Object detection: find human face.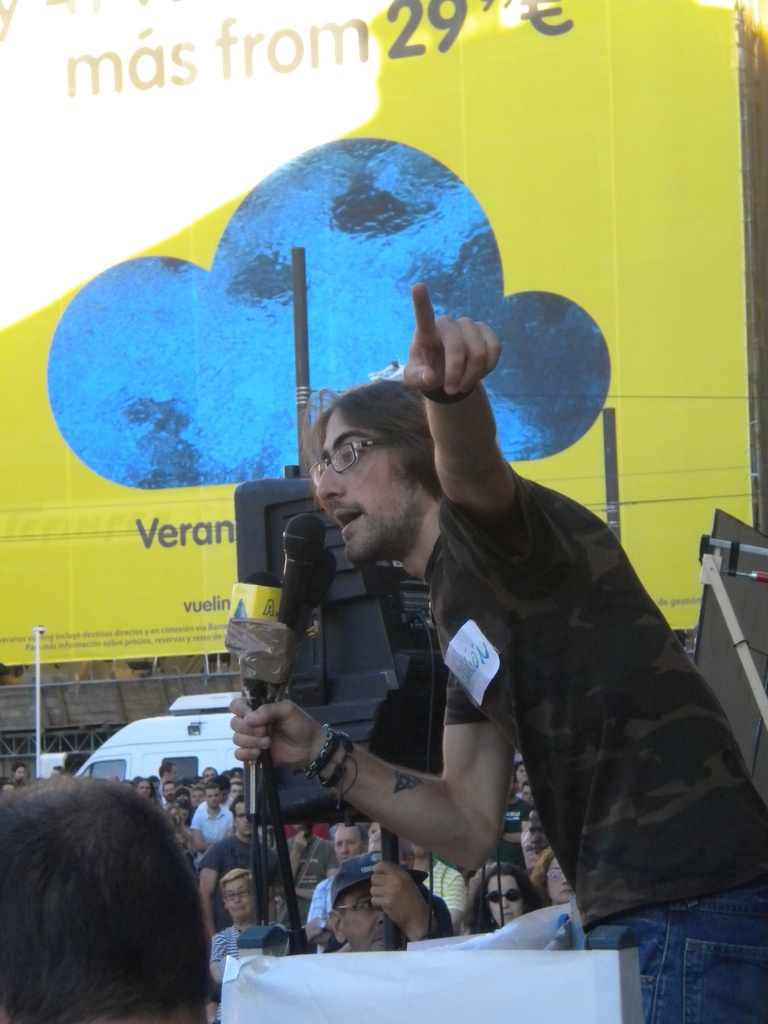
<bbox>332, 823, 365, 860</bbox>.
